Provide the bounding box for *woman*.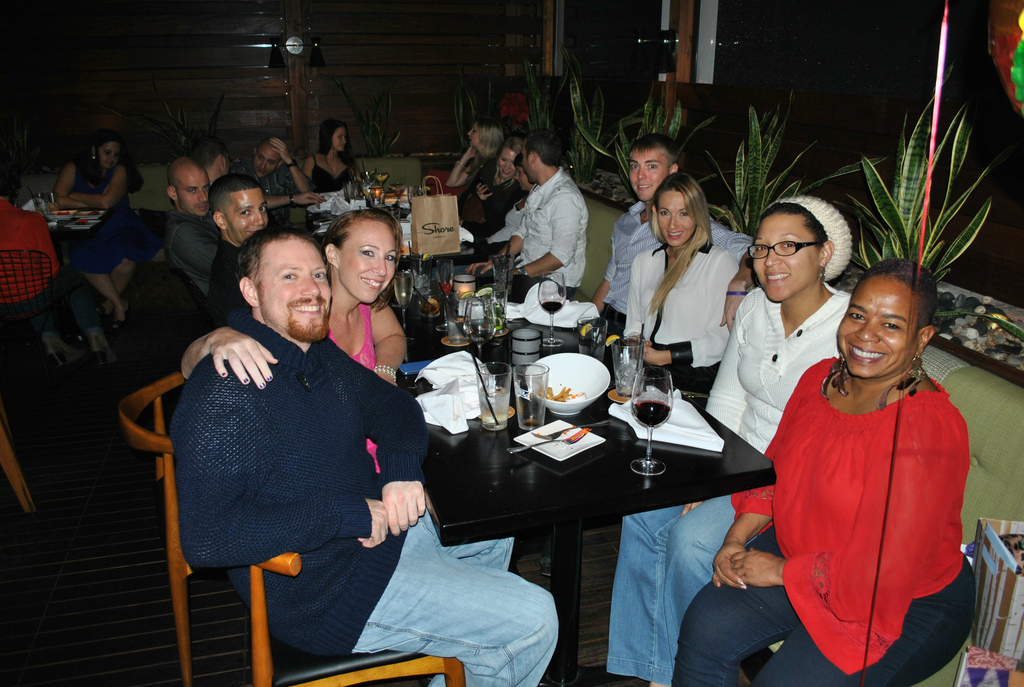
box(454, 134, 529, 249).
